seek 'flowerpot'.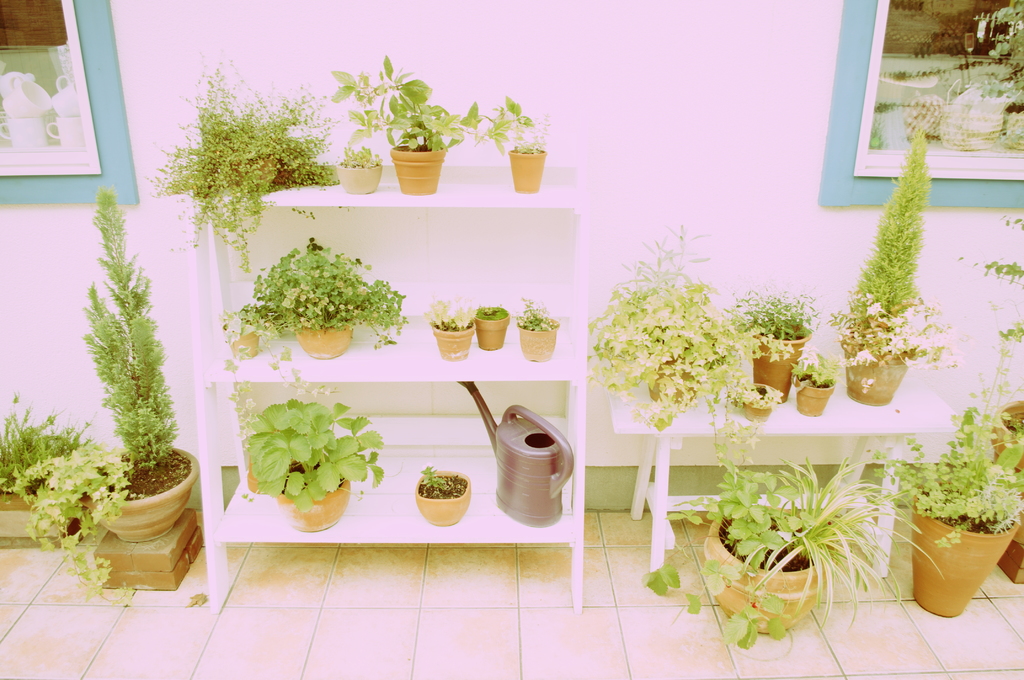
[277,469,352,534].
